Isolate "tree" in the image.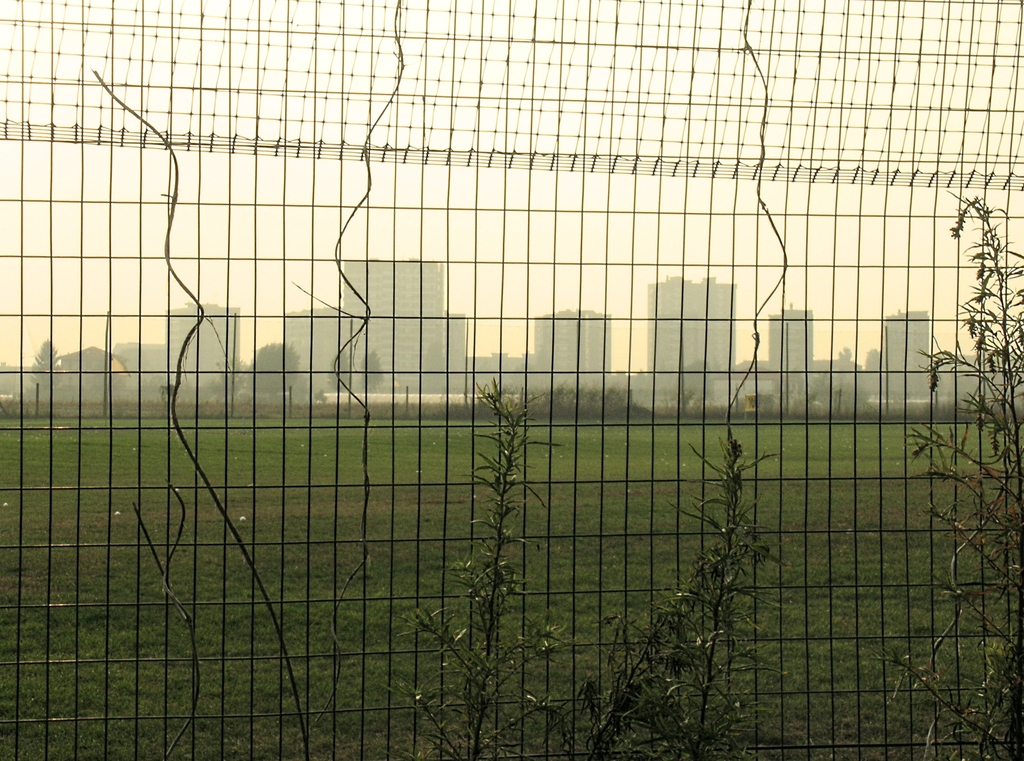
Isolated region: [left=360, top=338, right=390, bottom=390].
